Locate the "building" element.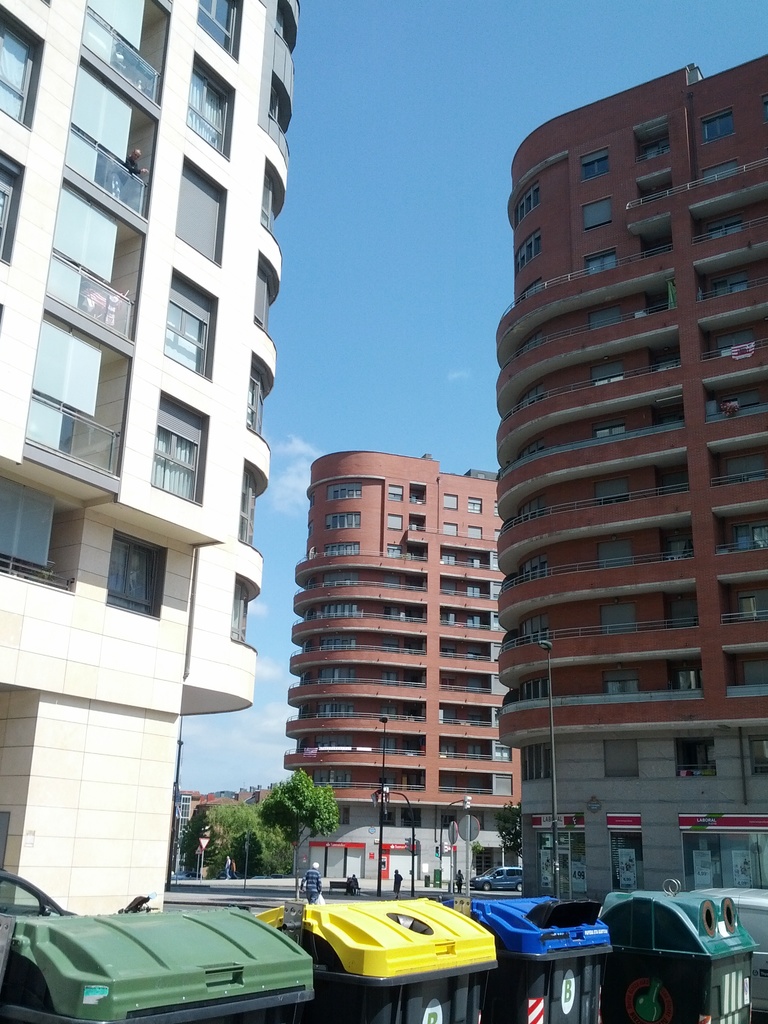
Element bbox: crop(0, 0, 309, 956).
